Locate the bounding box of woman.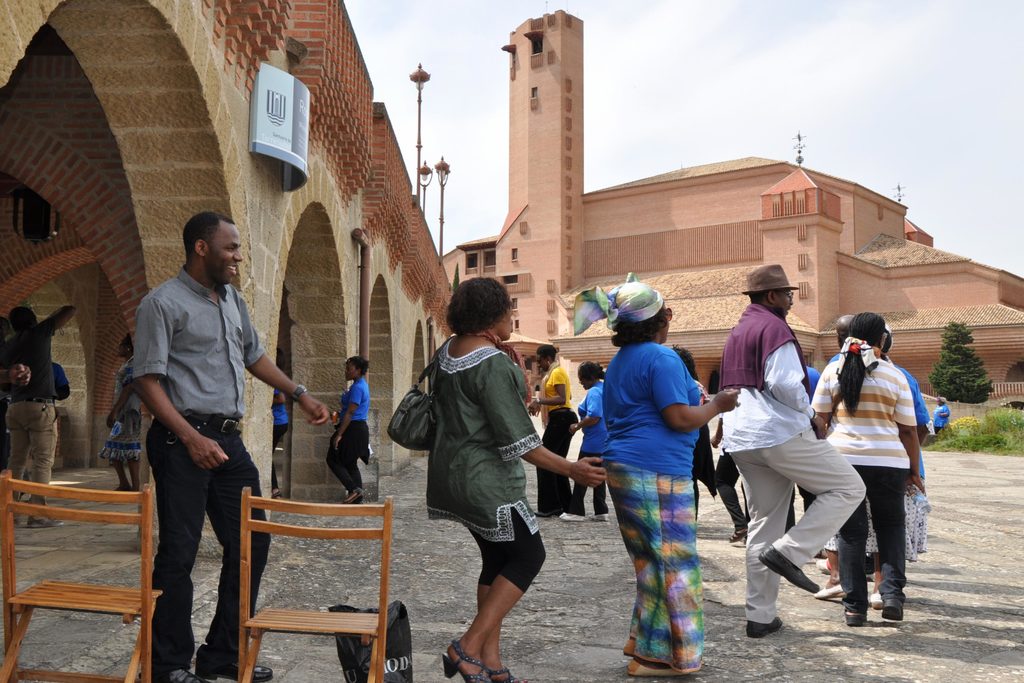
Bounding box: left=811, top=329, right=929, bottom=609.
